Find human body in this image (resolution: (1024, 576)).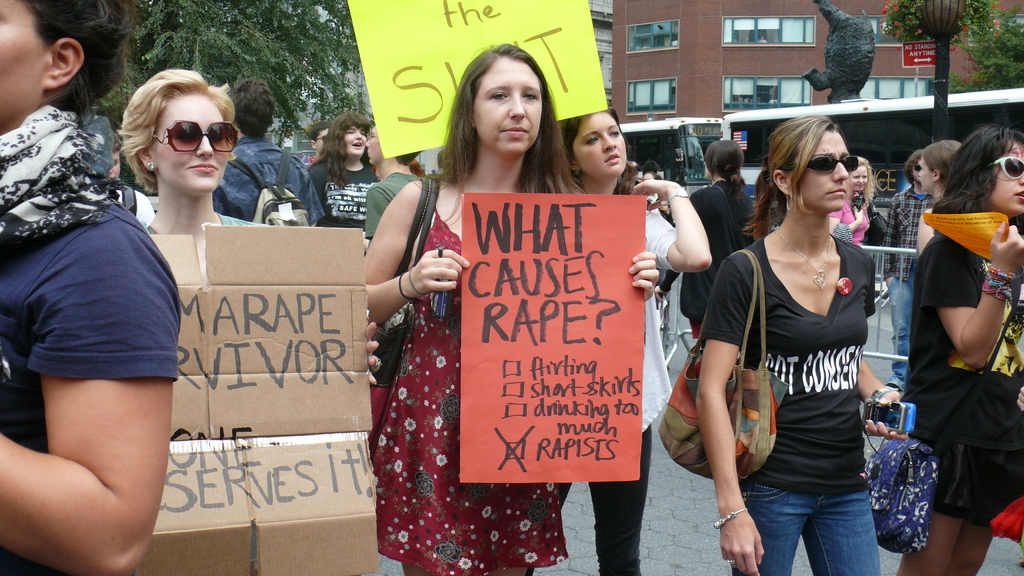
l=528, t=175, r=709, b=575.
